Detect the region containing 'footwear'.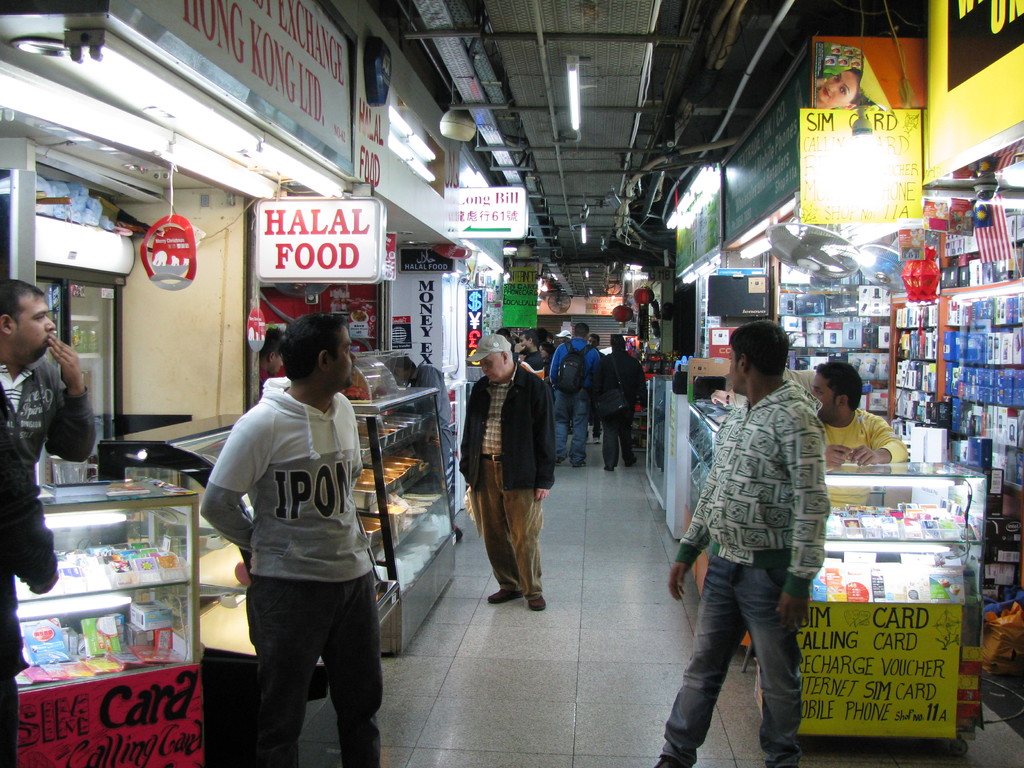
bbox=(529, 595, 549, 611).
